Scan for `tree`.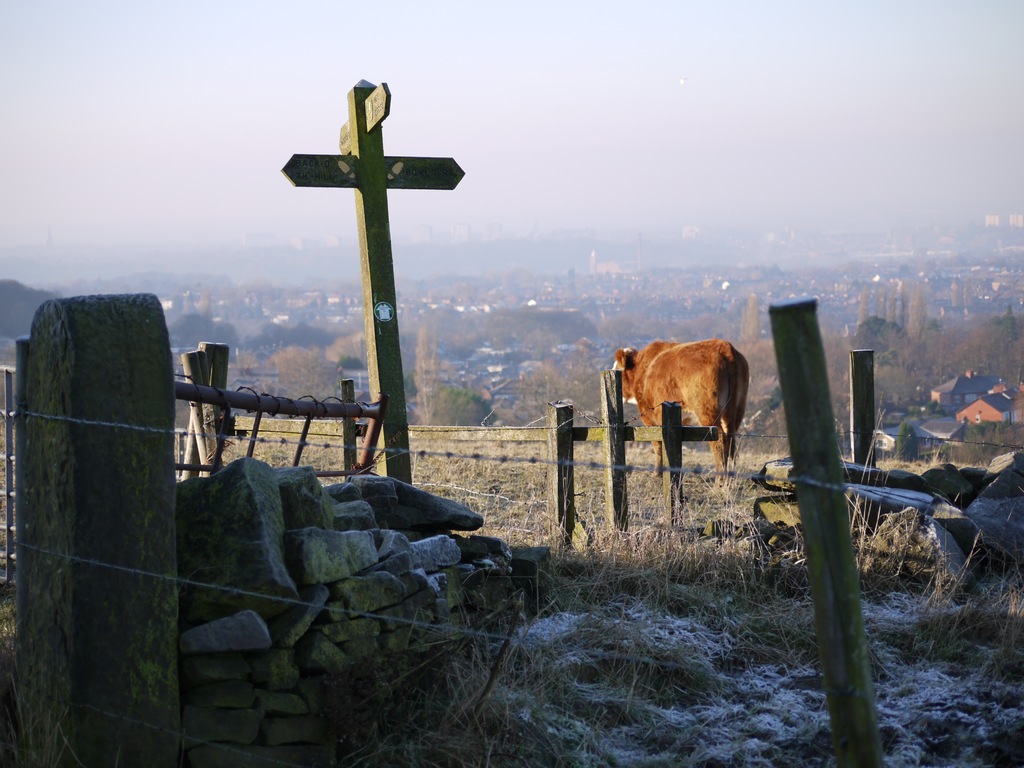
Scan result: 515, 359, 586, 436.
